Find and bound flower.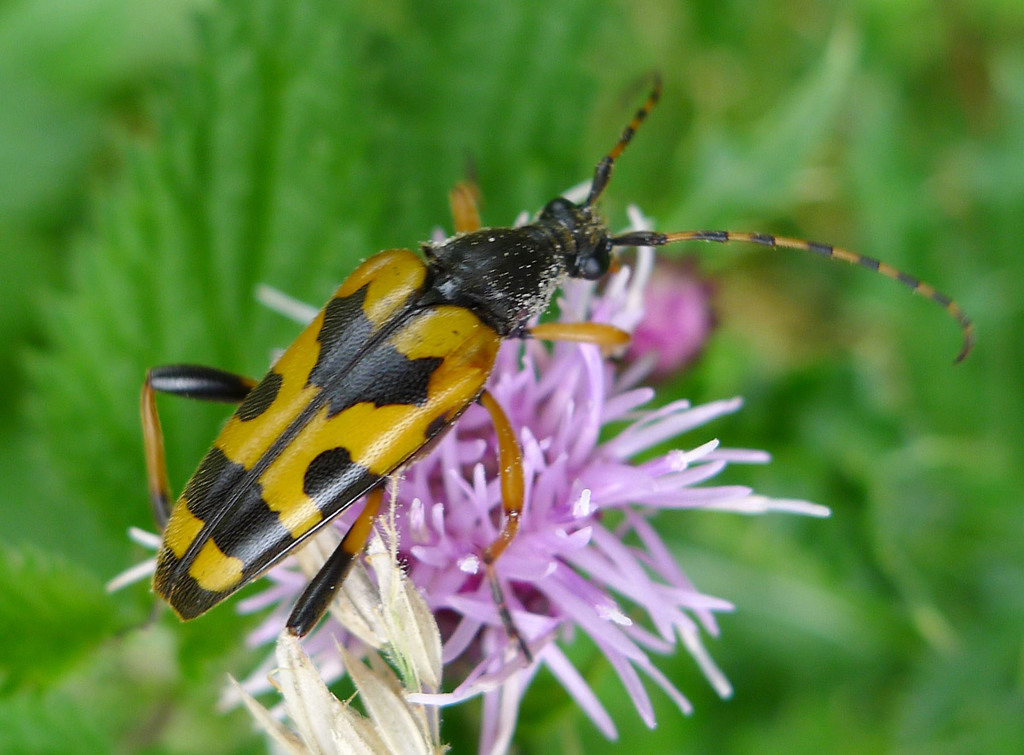
Bound: {"left": 102, "top": 177, "right": 831, "bottom": 754}.
